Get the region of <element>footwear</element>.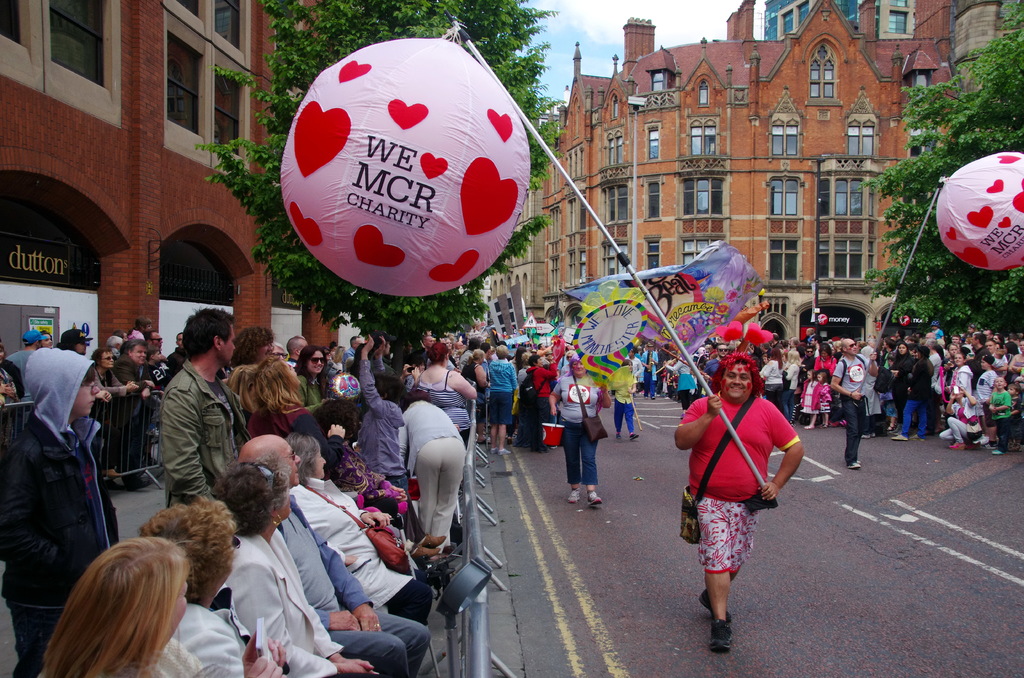
652 396 655 398.
